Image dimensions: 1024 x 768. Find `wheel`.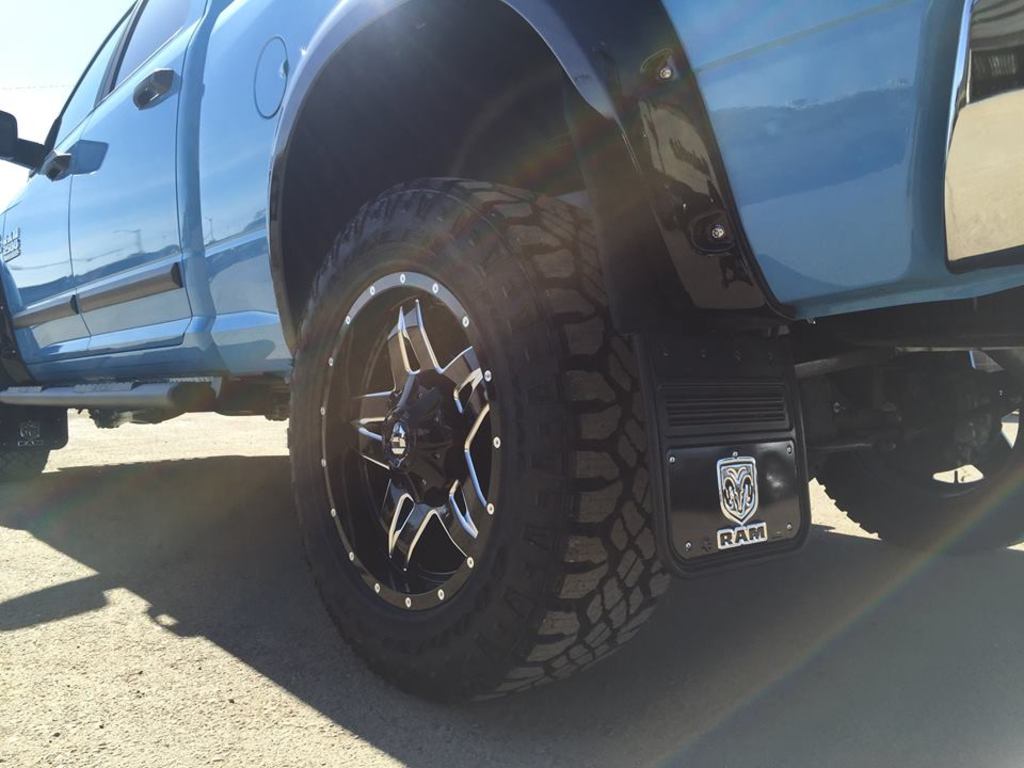
detection(806, 369, 1023, 555).
